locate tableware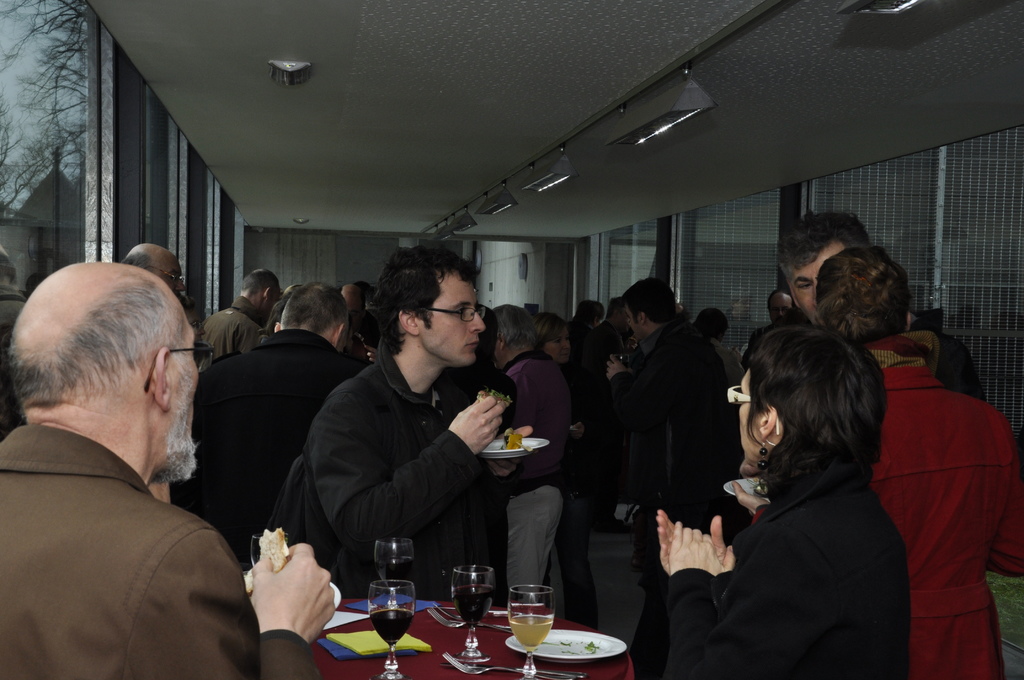
<box>442,652,588,679</box>
